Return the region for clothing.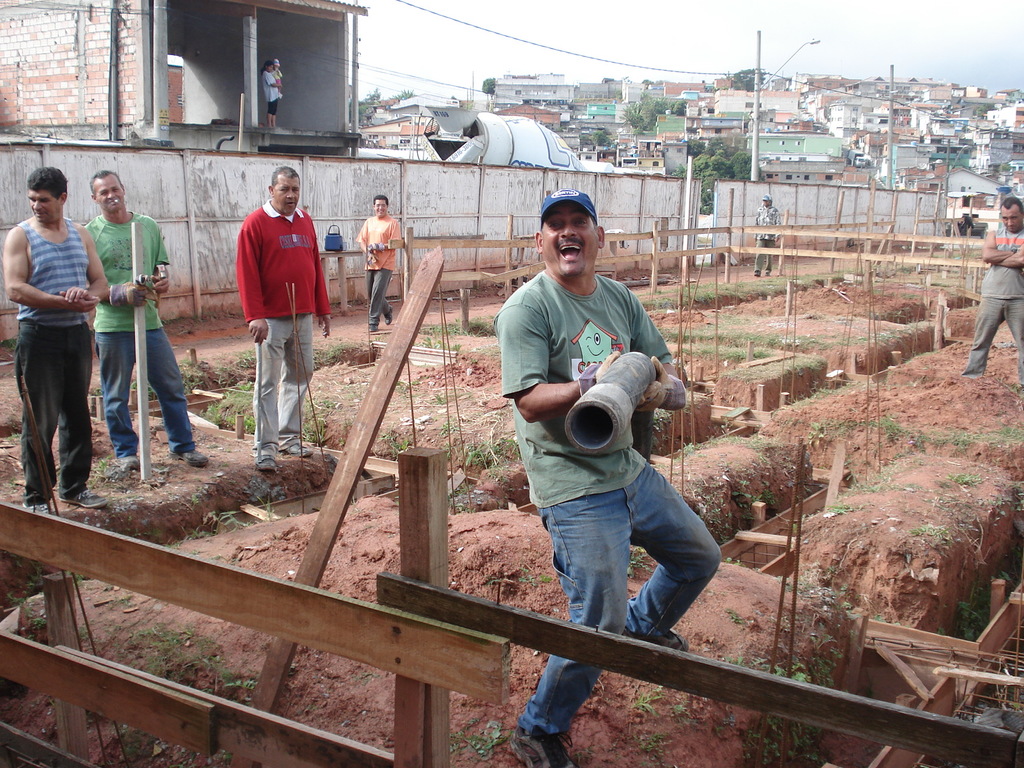
{"left": 13, "top": 217, "right": 97, "bottom": 508}.
